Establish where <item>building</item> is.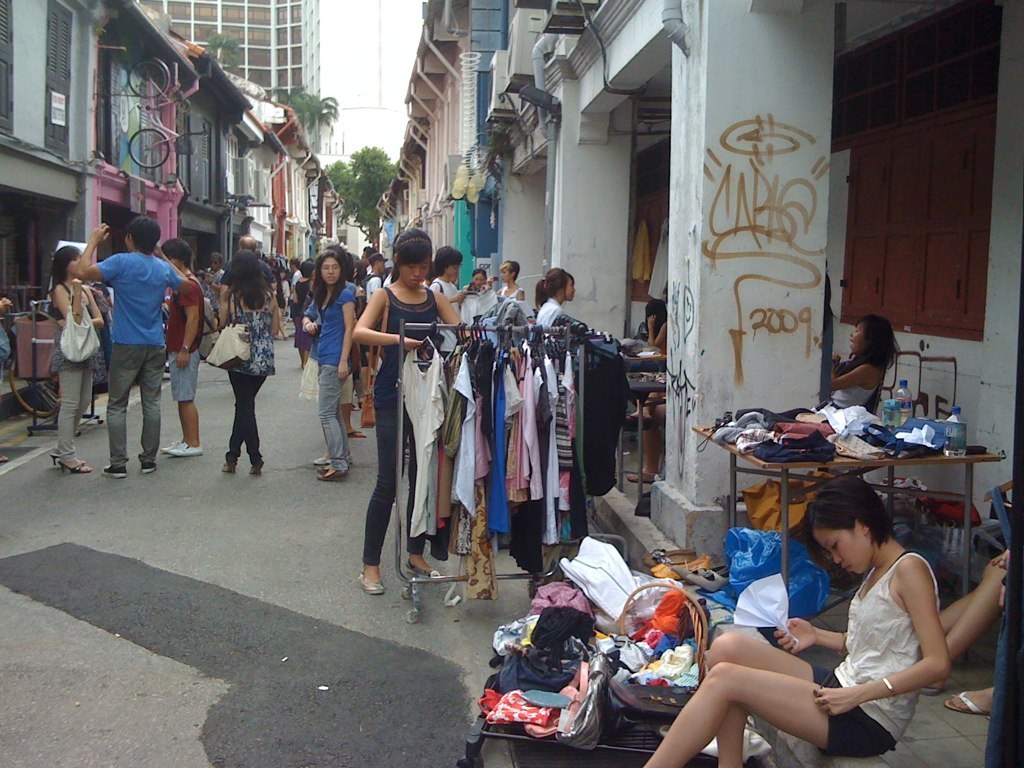
Established at crop(139, 0, 314, 167).
